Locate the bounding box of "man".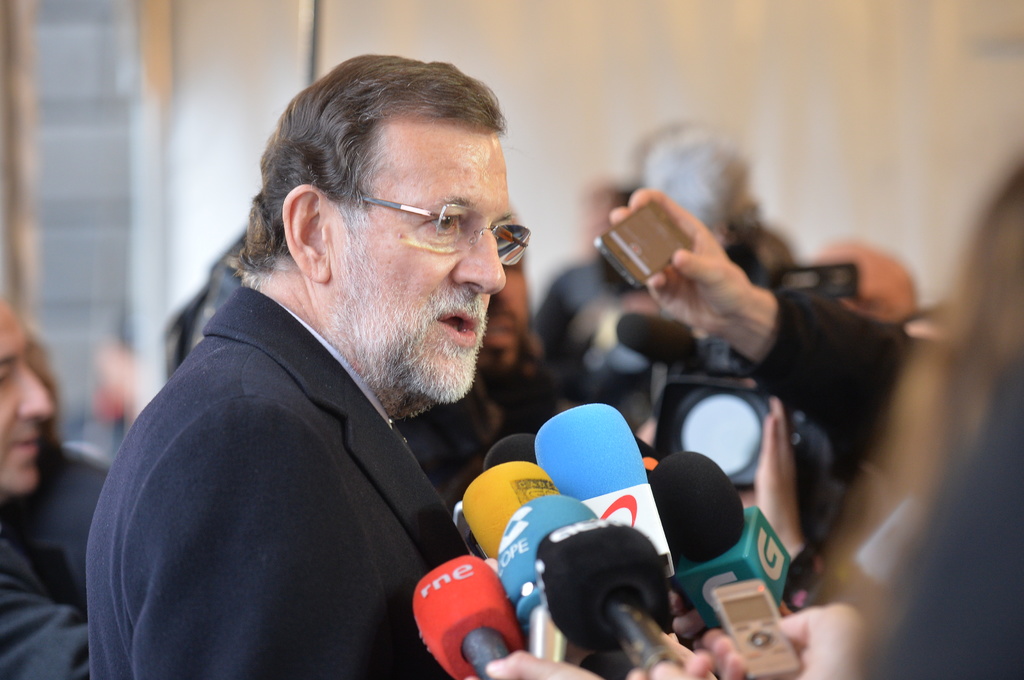
Bounding box: box(0, 292, 94, 679).
